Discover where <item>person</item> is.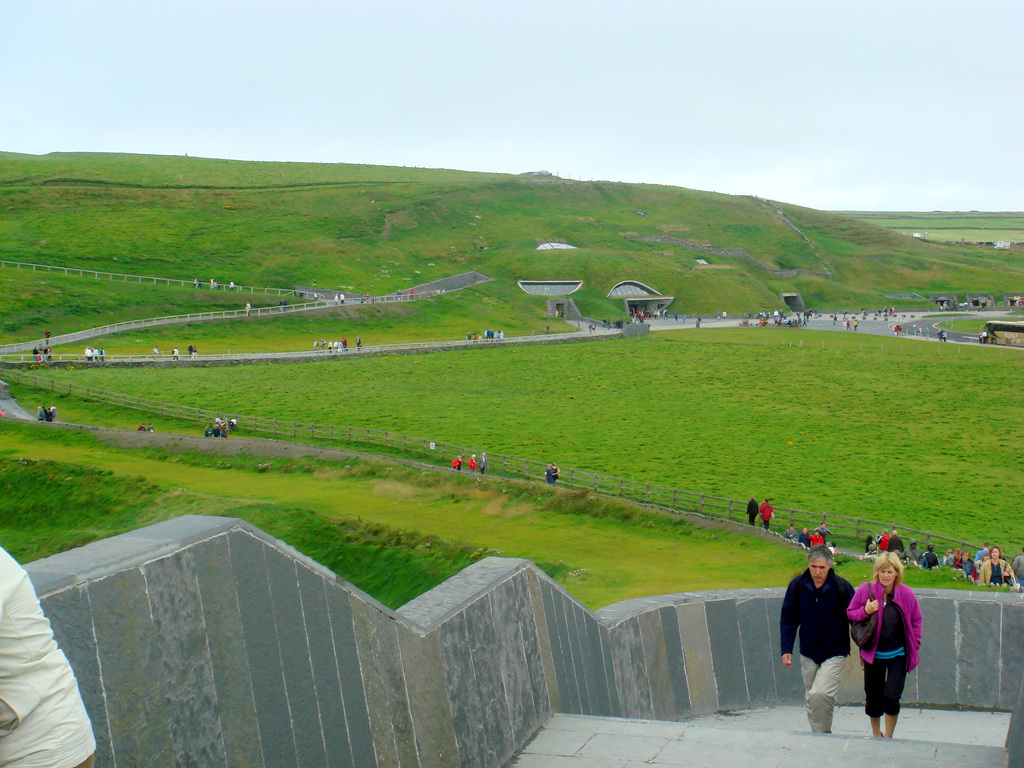
Discovered at [778,543,861,733].
